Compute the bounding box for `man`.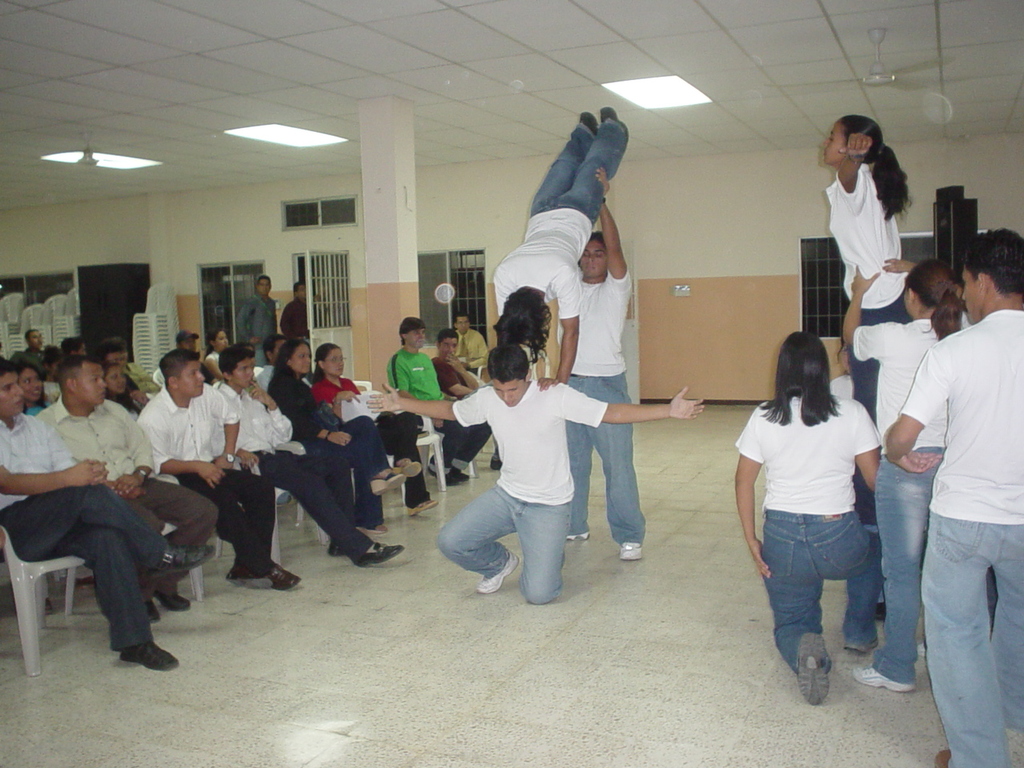
box(170, 328, 198, 354).
